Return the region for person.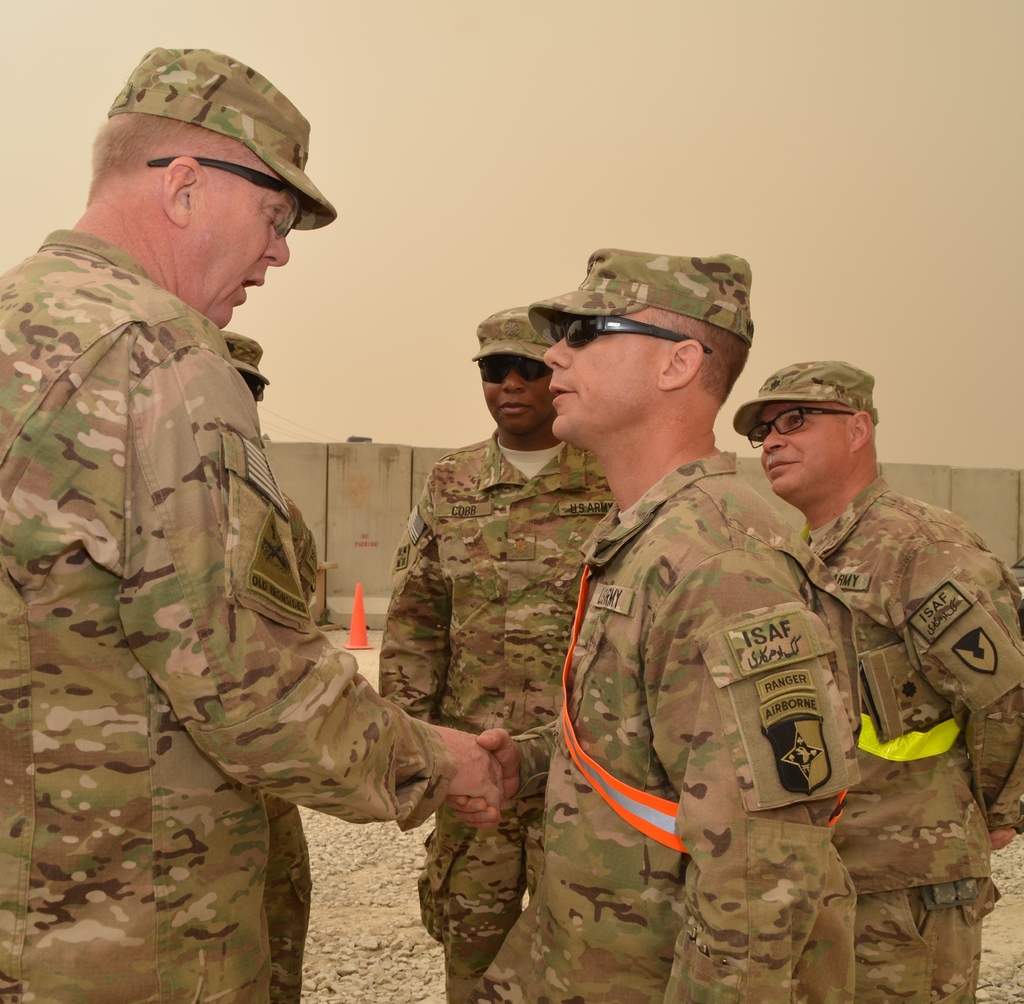
left=445, top=247, right=867, bottom=1003.
